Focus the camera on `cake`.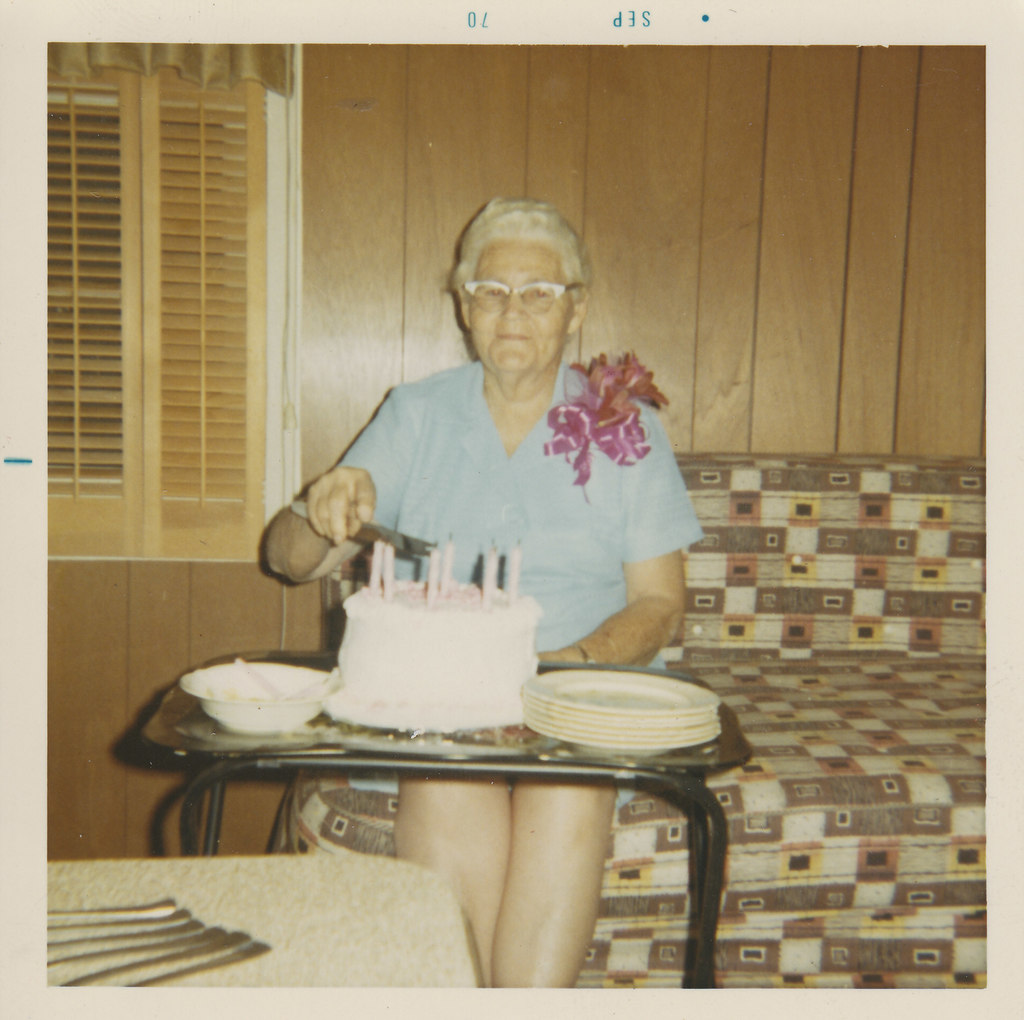
Focus region: 320,574,541,725.
